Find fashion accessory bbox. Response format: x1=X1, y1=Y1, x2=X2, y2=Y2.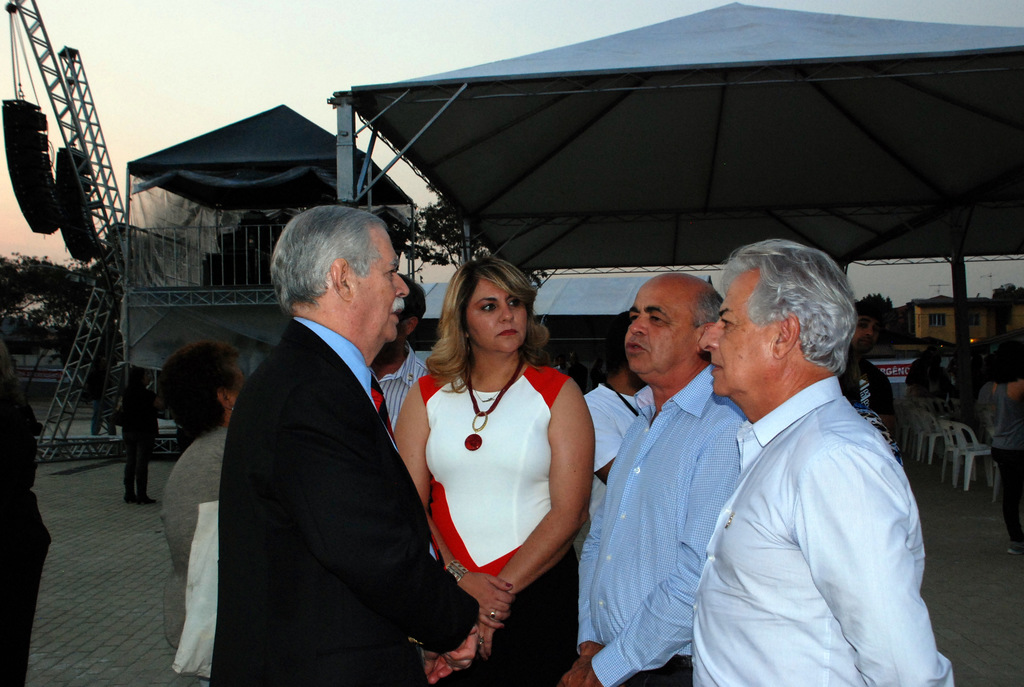
x1=456, y1=361, x2=521, y2=450.
